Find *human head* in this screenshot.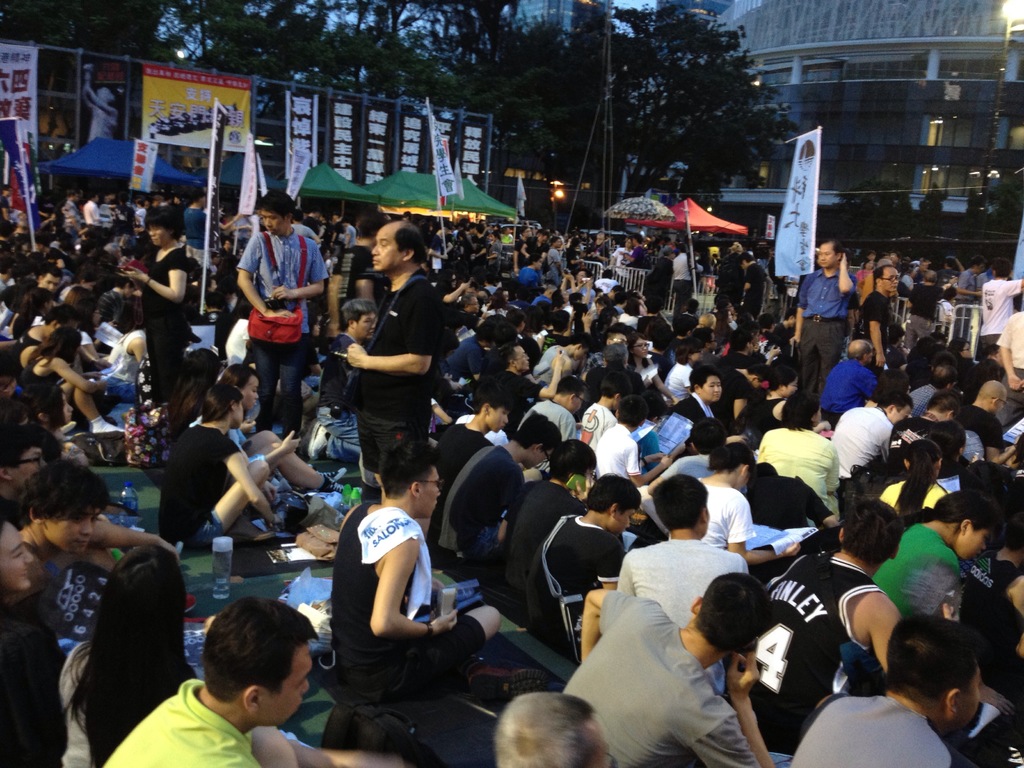
The bounding box for *human head* is bbox(258, 191, 299, 241).
